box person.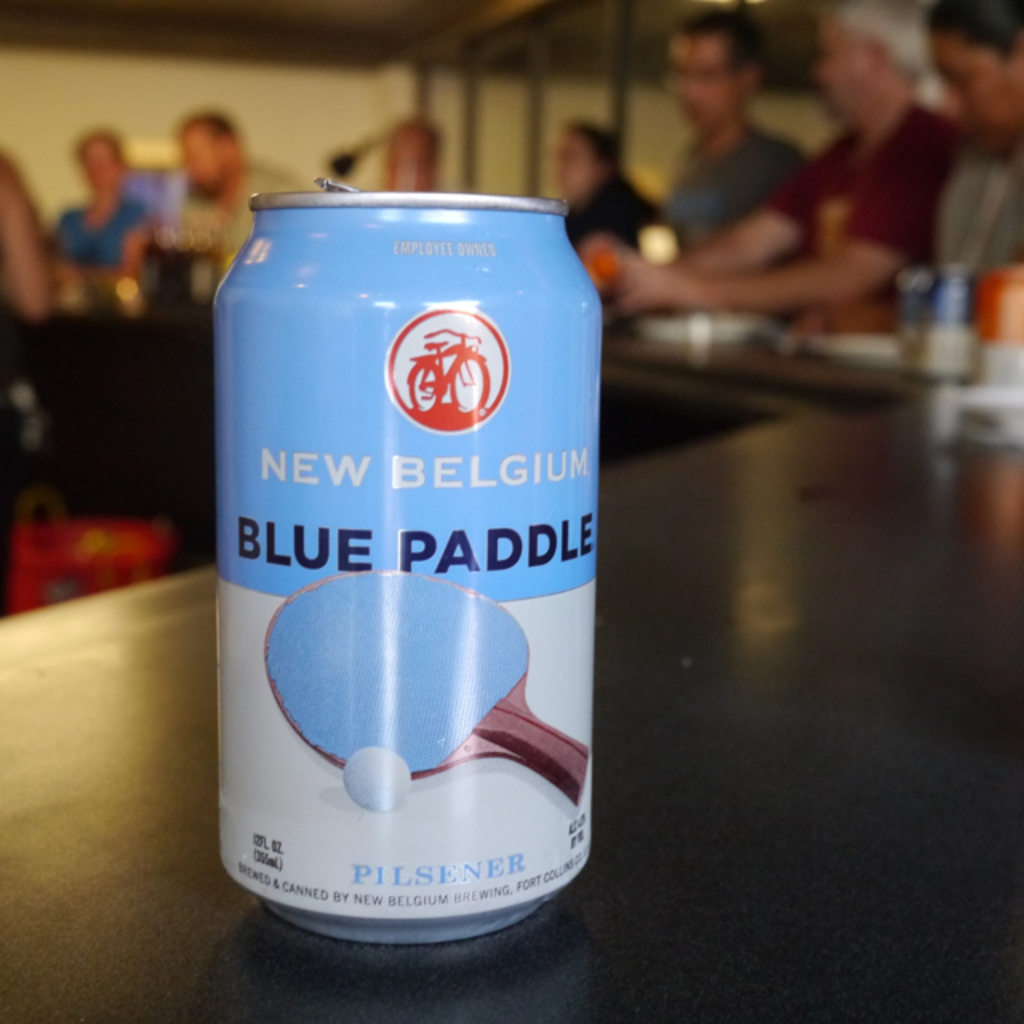
<region>653, 2, 810, 253</region>.
